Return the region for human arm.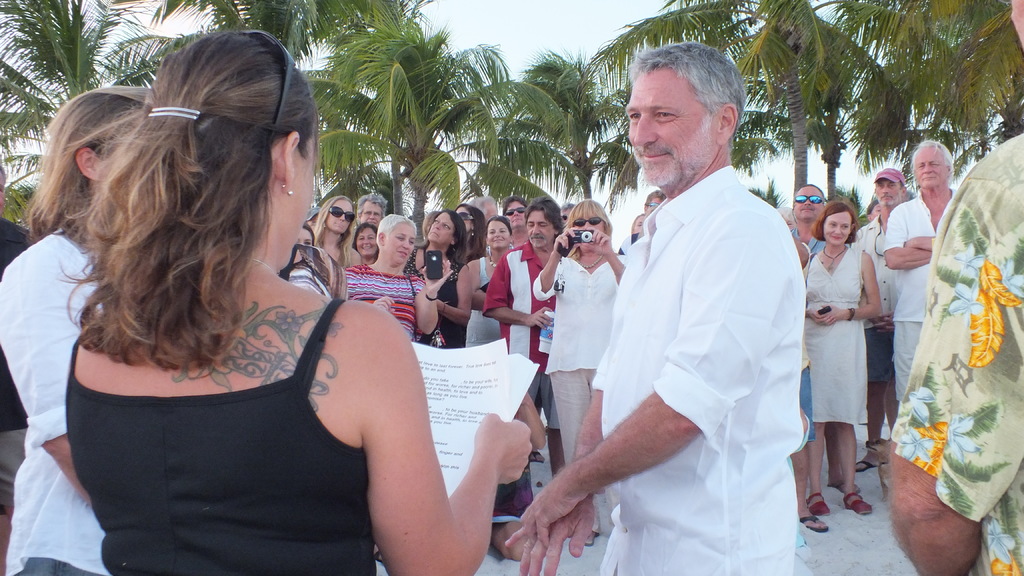
[434,265,472,330].
